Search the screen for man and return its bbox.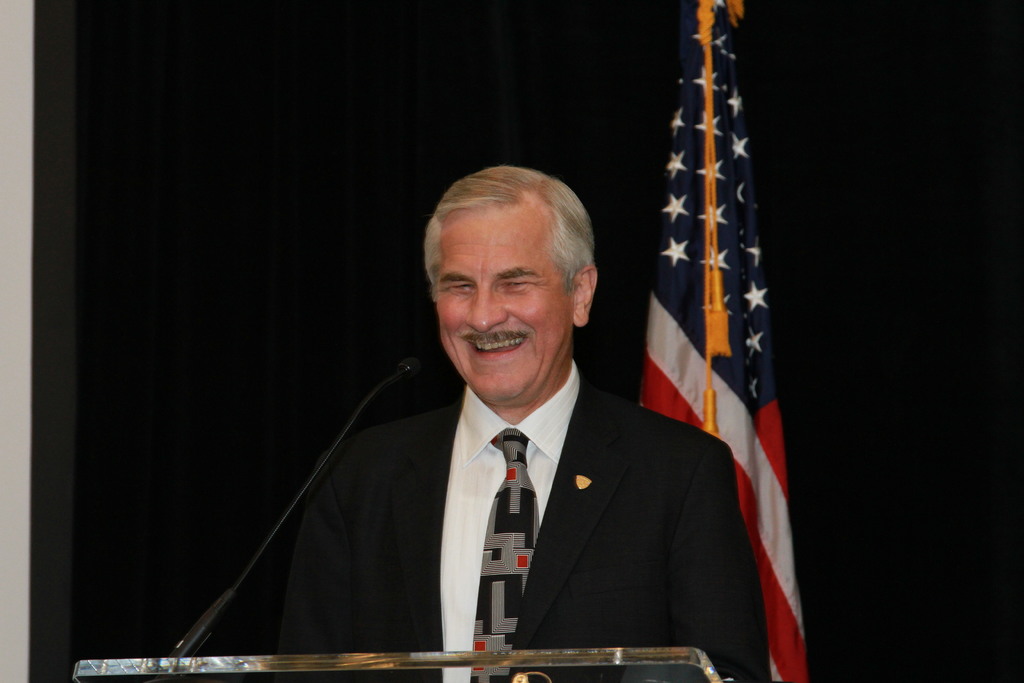
Found: Rect(271, 172, 758, 660).
